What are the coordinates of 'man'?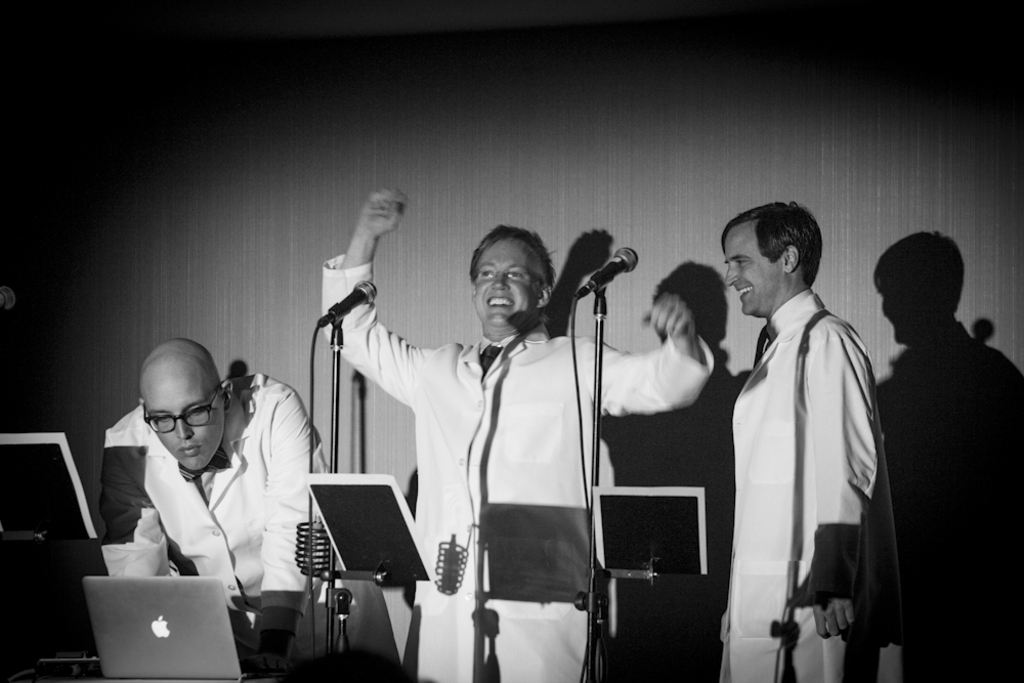
bbox=(106, 339, 327, 681).
